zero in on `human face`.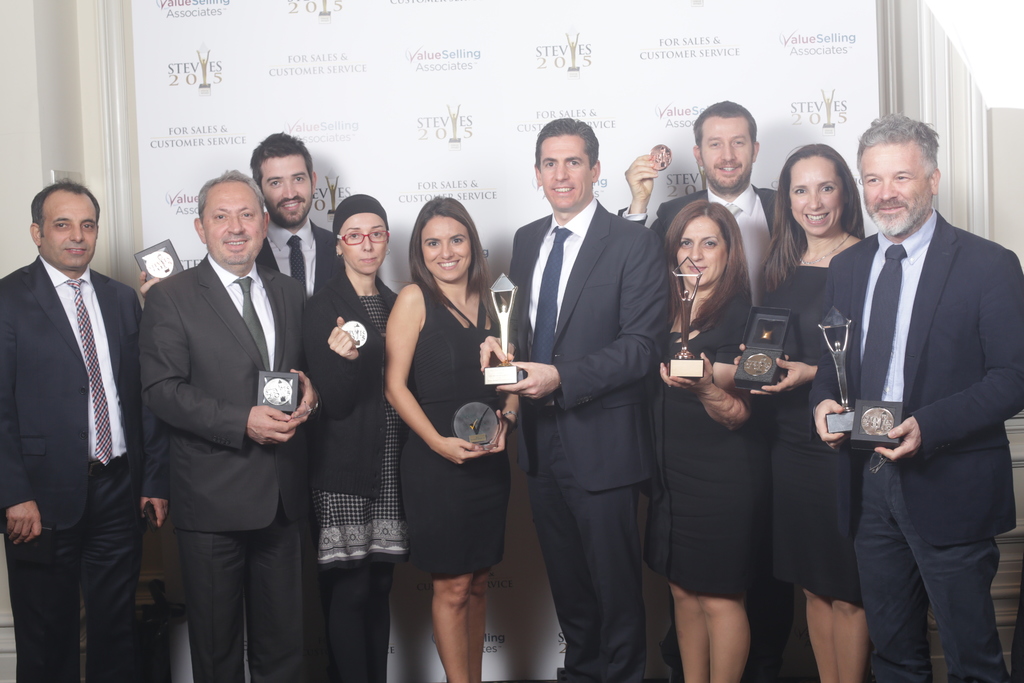
Zeroed in: <region>333, 212, 392, 277</region>.
